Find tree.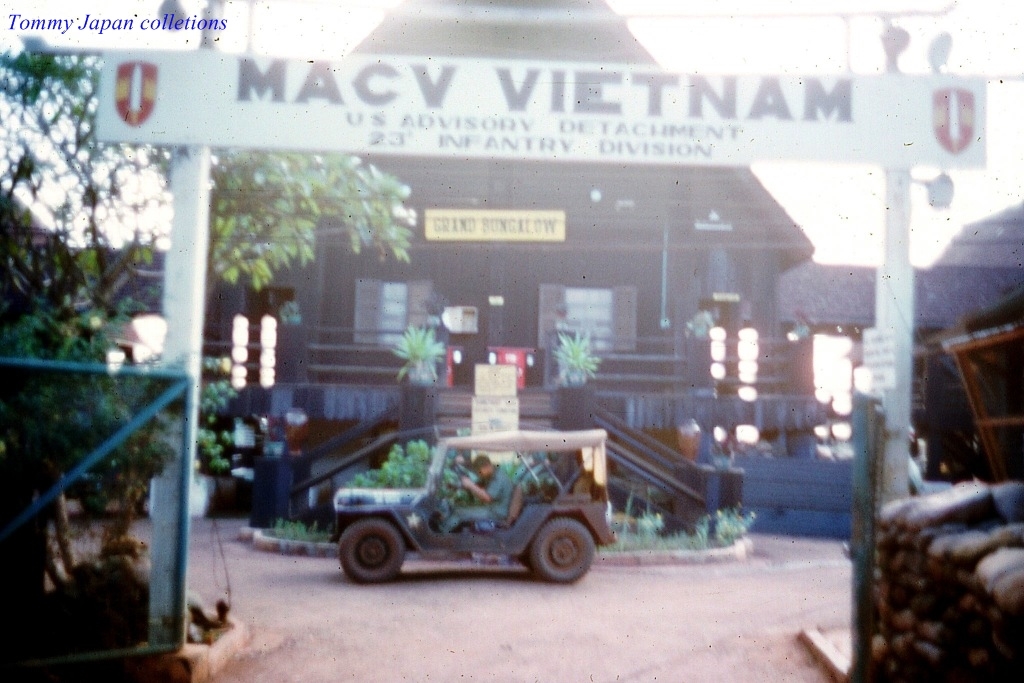
<region>0, 42, 428, 363</region>.
